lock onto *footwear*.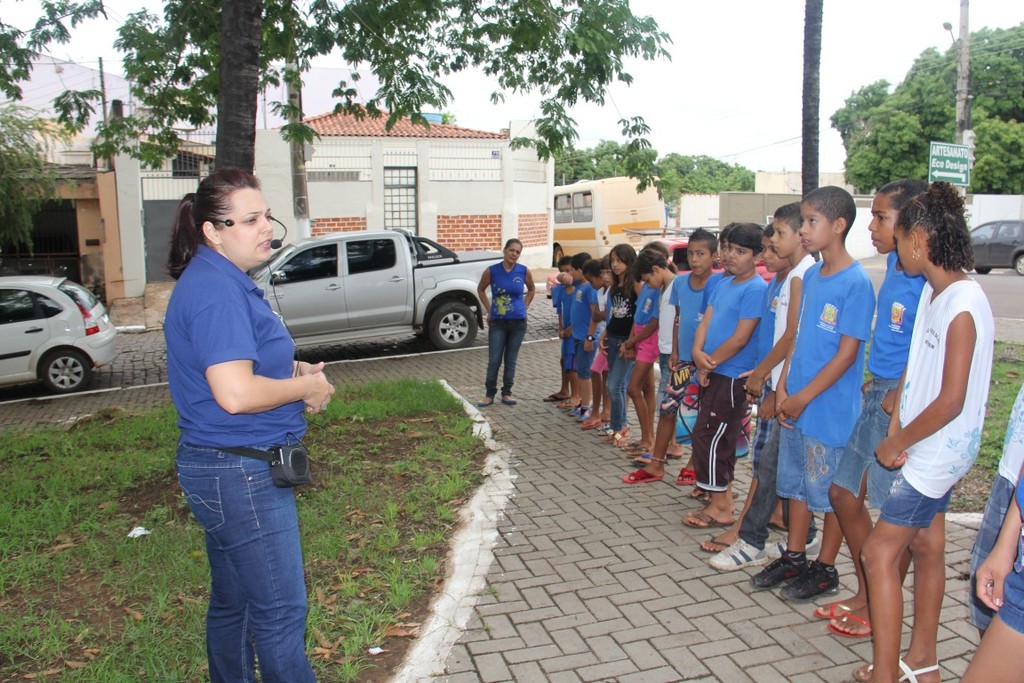
Locked: l=711, t=538, r=770, b=572.
